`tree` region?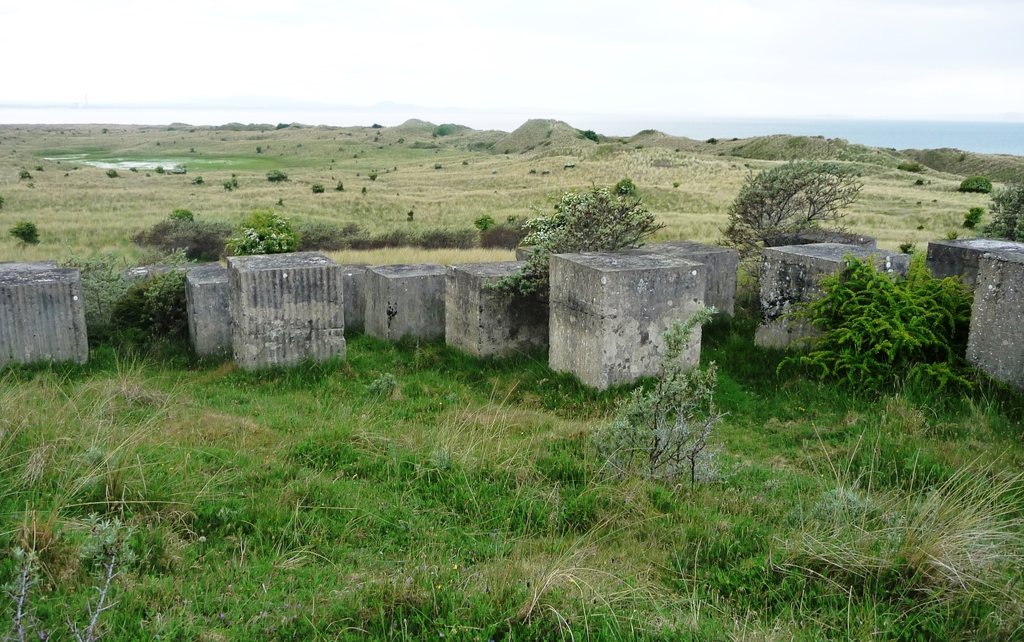
(left=728, top=145, right=857, bottom=257)
